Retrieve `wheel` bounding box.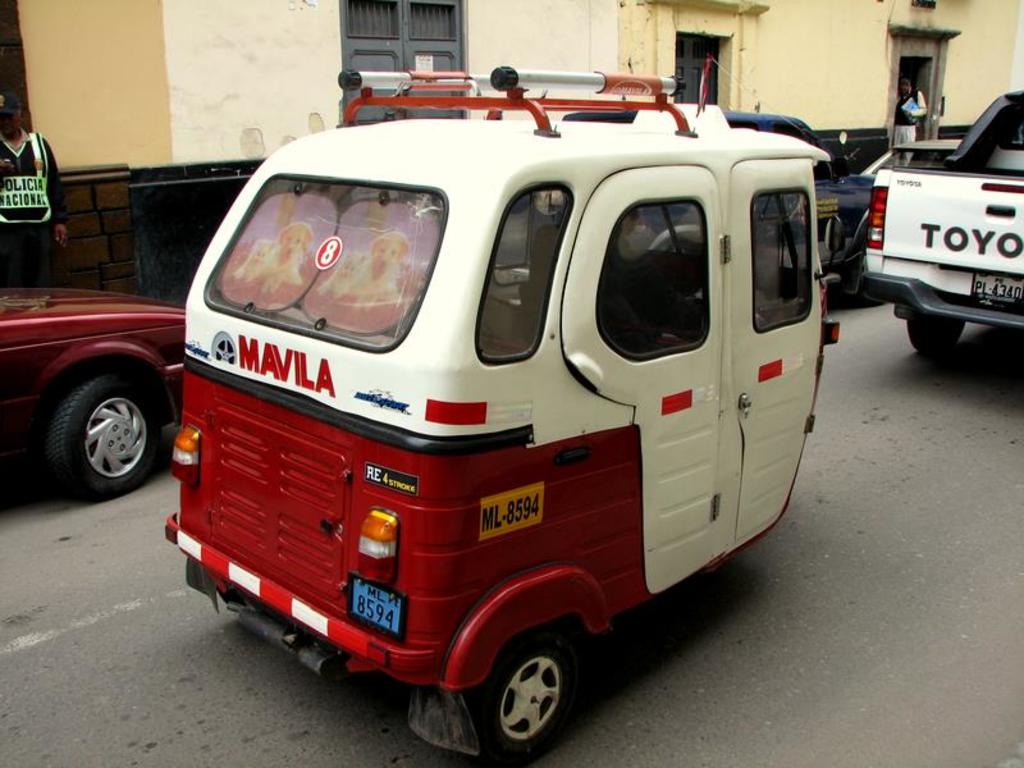
Bounding box: 477:631:571:762.
